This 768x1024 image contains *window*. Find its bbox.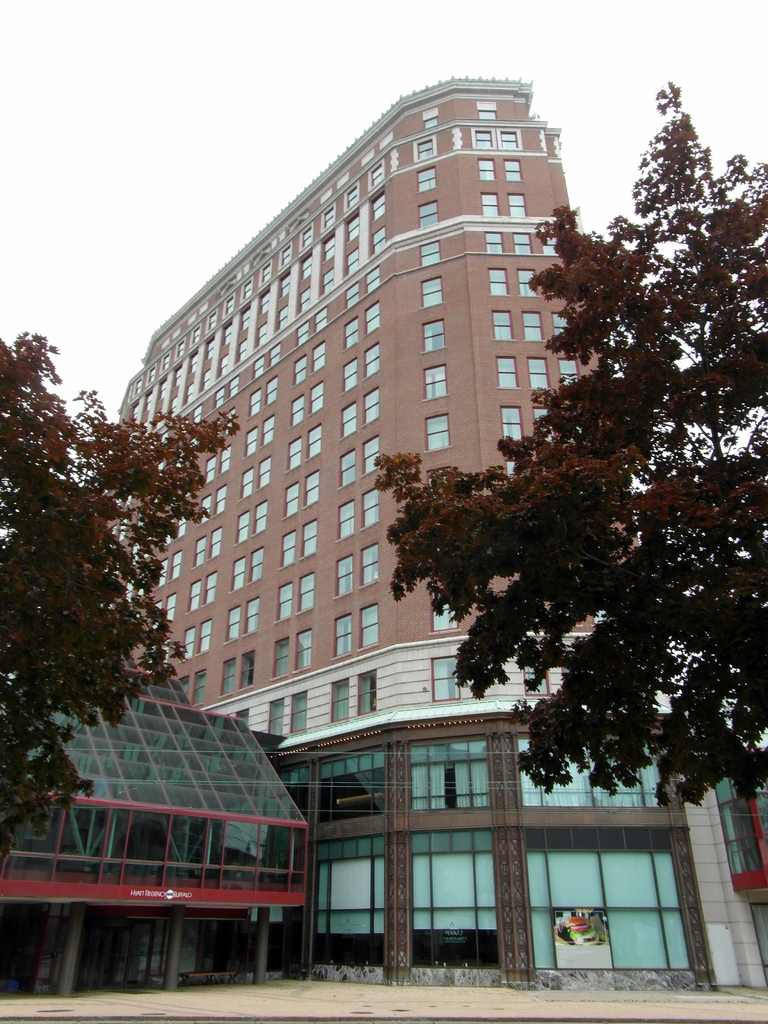
[237,301,251,335].
